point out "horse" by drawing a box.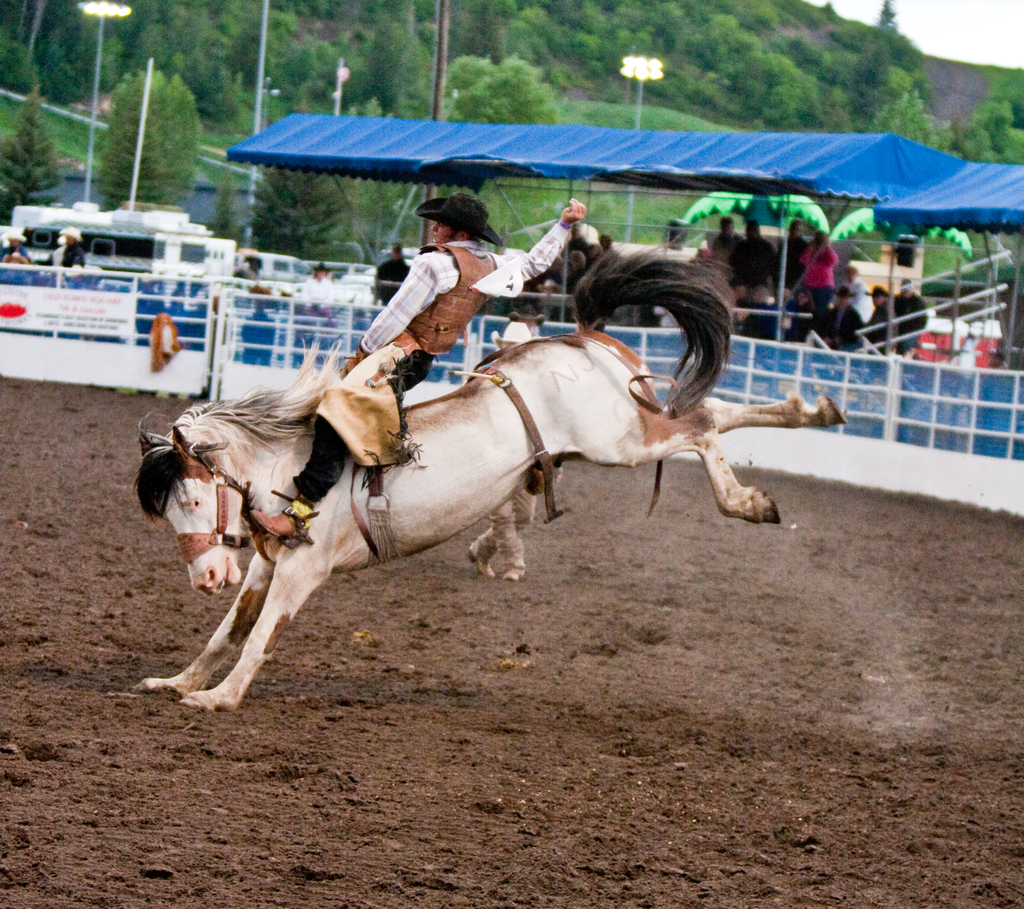
region(131, 241, 847, 714).
